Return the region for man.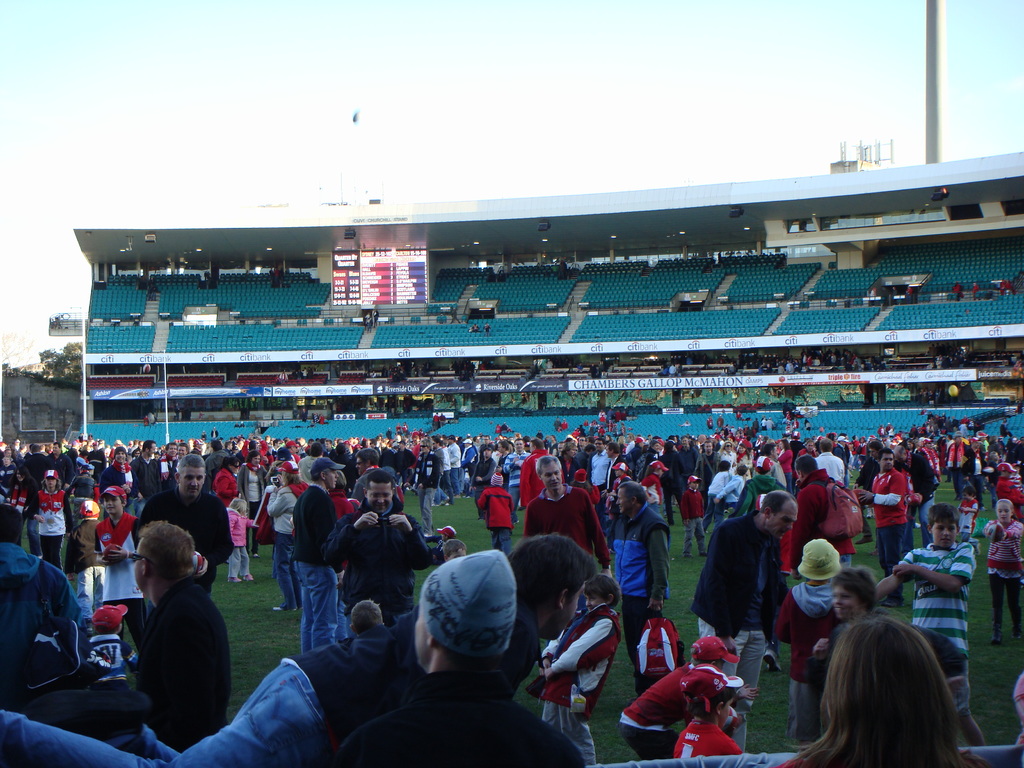
rect(723, 450, 784, 524).
